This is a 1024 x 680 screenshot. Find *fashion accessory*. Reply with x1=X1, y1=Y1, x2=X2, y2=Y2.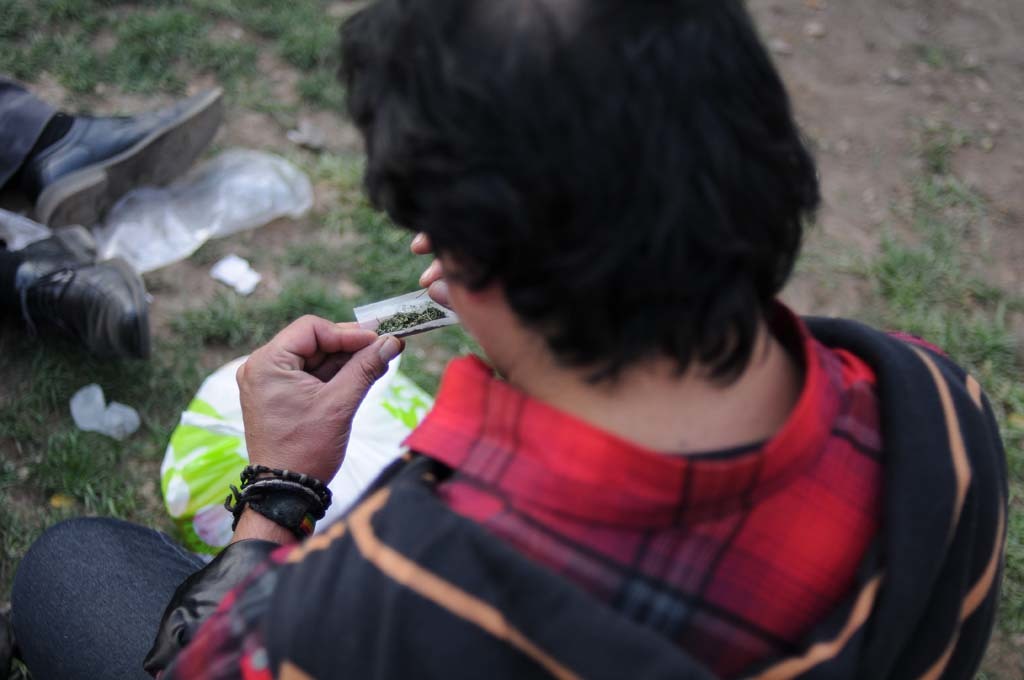
x1=226, y1=456, x2=333, y2=541.
